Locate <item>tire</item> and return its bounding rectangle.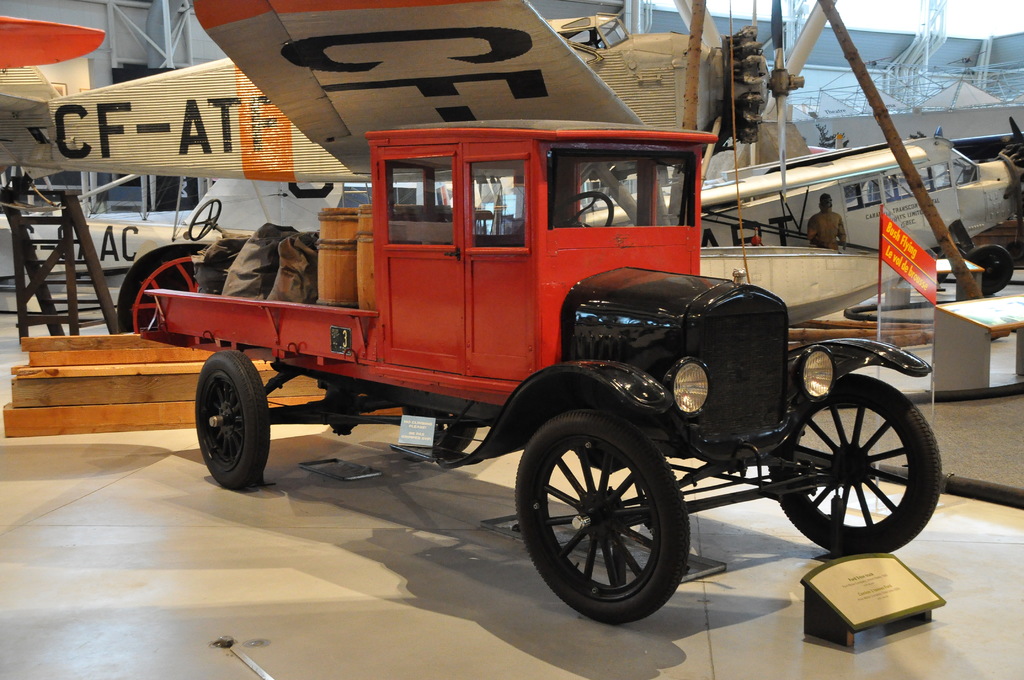
{"x1": 124, "y1": 252, "x2": 242, "y2": 359}.
